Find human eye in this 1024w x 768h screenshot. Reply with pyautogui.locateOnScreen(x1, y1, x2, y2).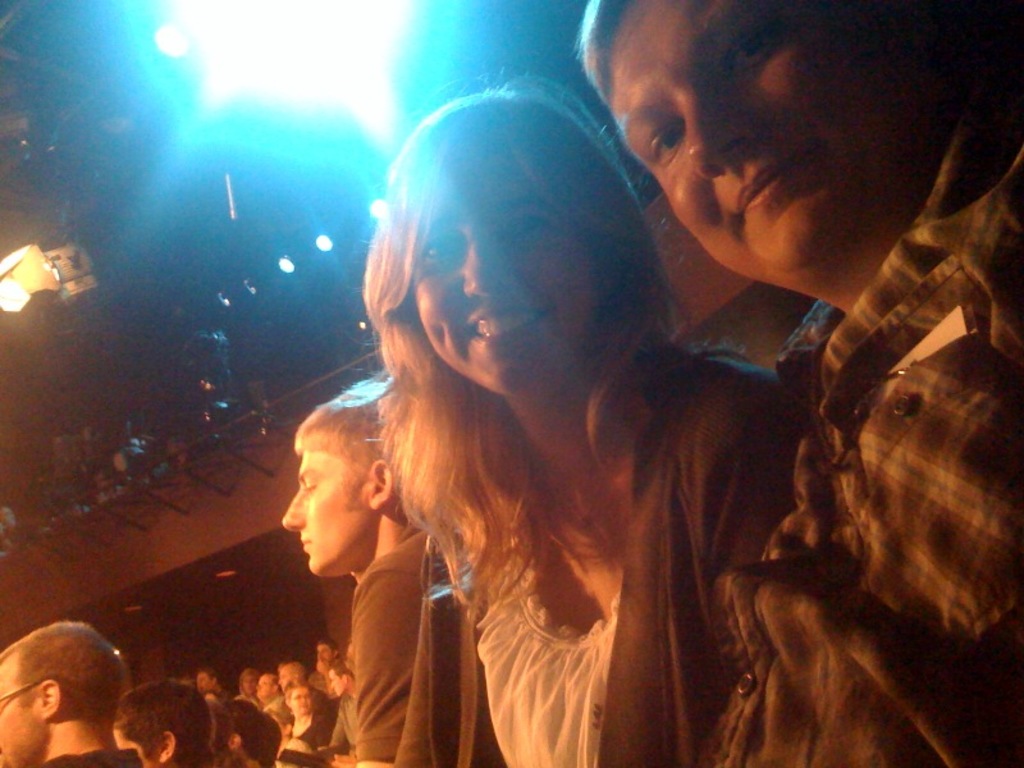
pyautogui.locateOnScreen(416, 223, 471, 270).
